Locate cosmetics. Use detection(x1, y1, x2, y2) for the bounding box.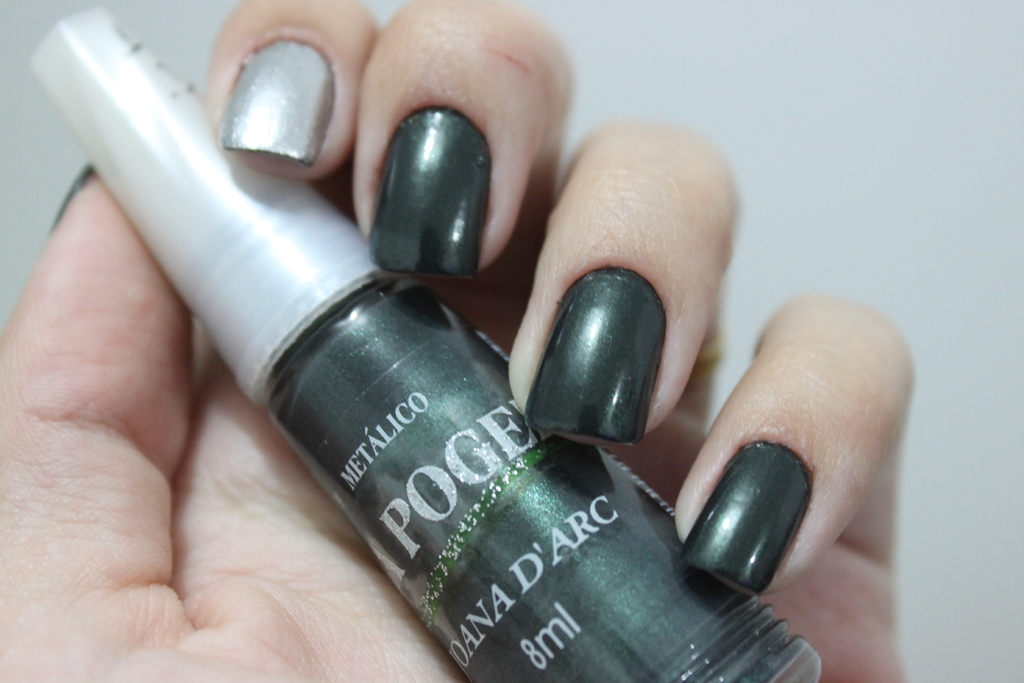
detection(23, 2, 836, 682).
